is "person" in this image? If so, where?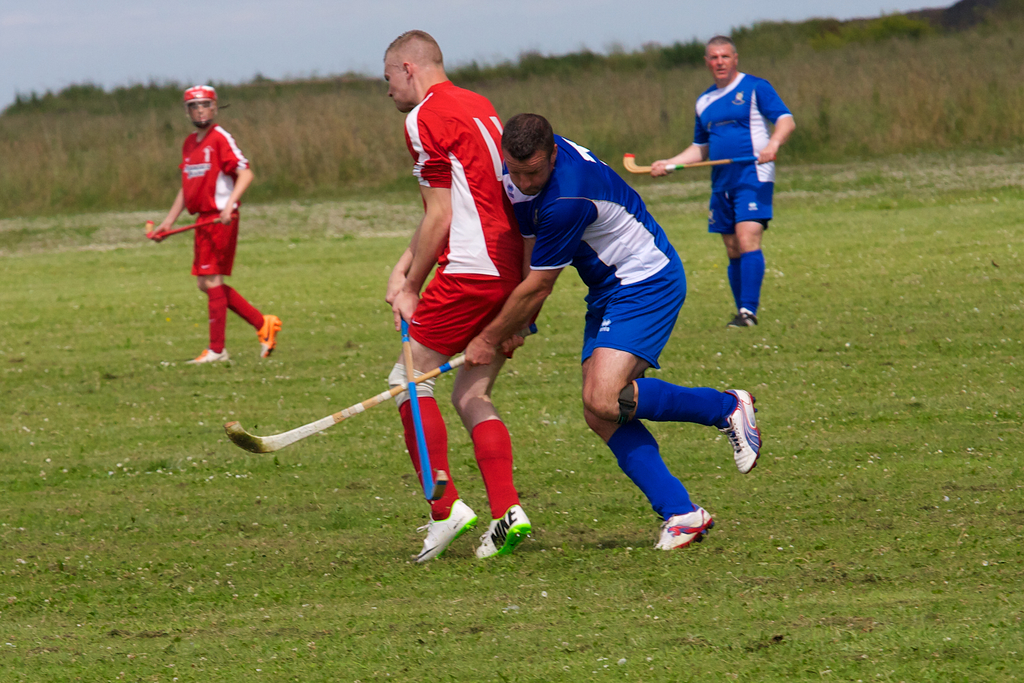
Yes, at <box>465,109,756,553</box>.
